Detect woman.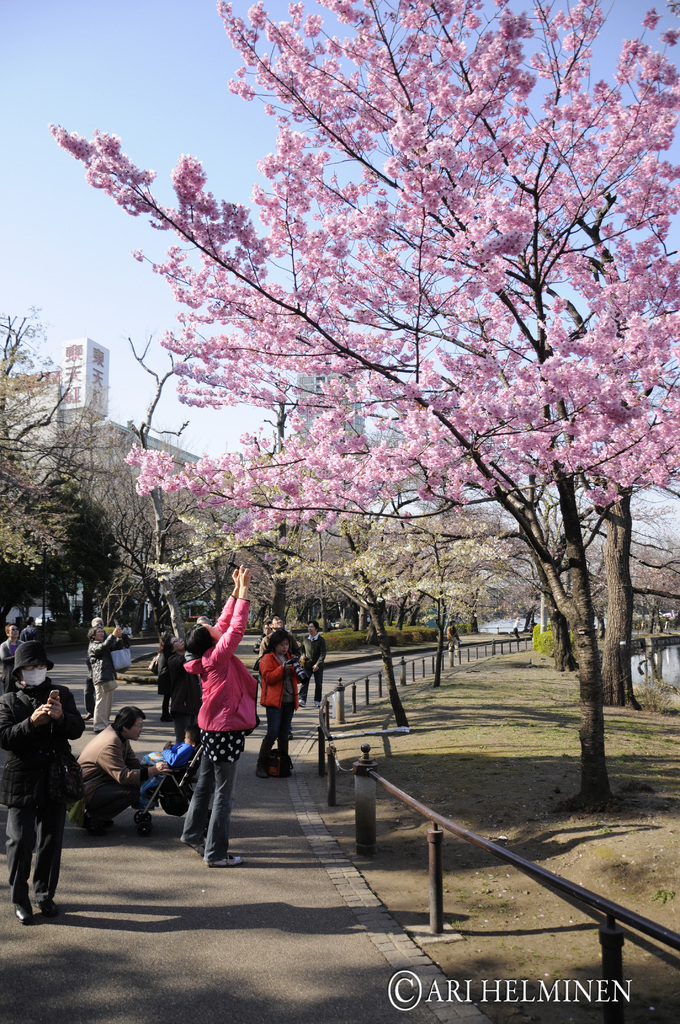
Detected at {"x1": 178, "y1": 554, "x2": 259, "y2": 864}.
